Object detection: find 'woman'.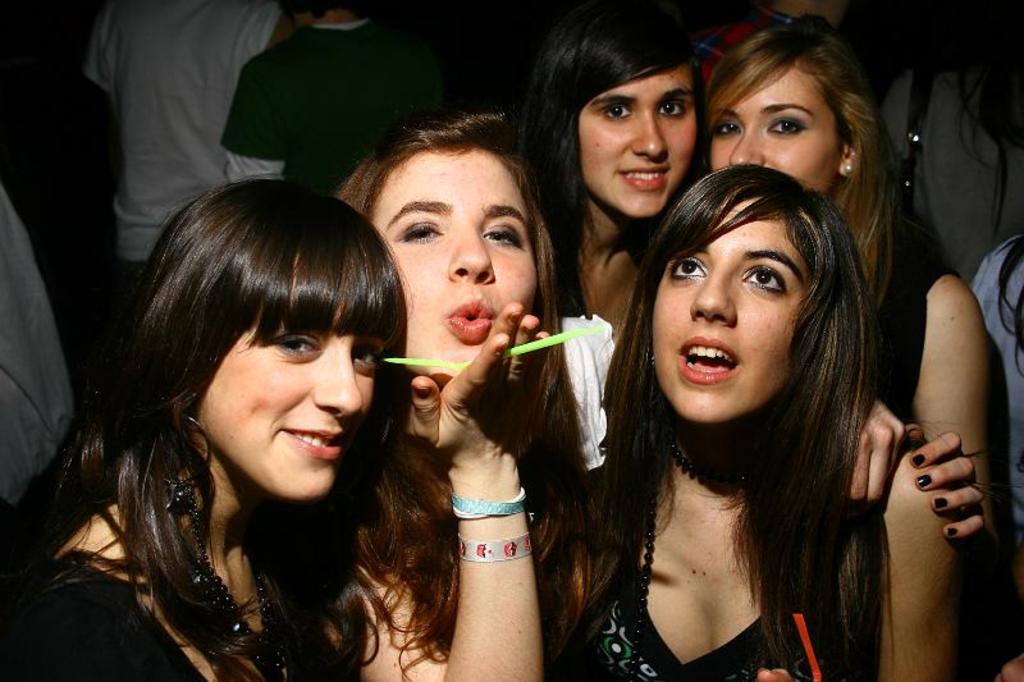
detection(0, 174, 402, 679).
